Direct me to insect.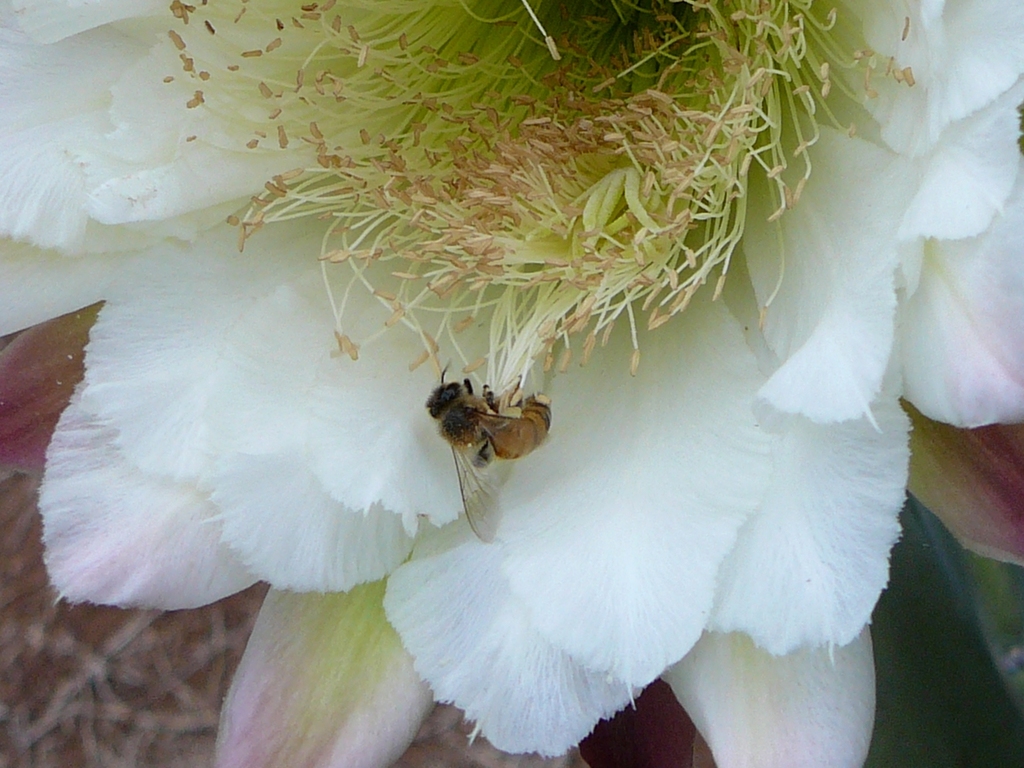
Direction: (x1=426, y1=362, x2=556, y2=546).
